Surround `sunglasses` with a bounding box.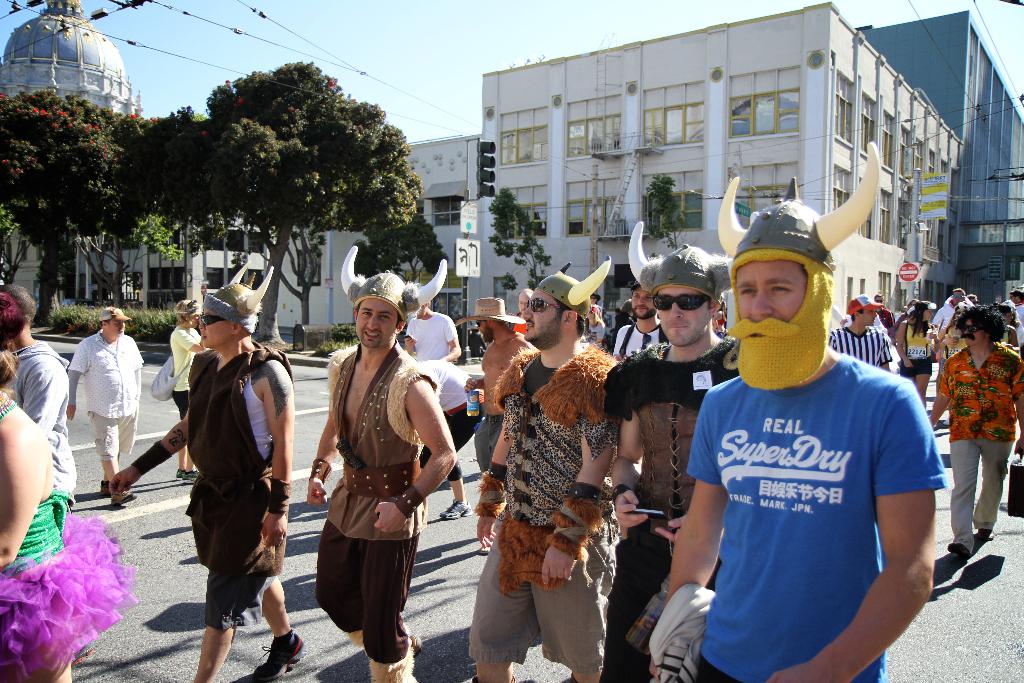
rect(965, 327, 984, 332).
